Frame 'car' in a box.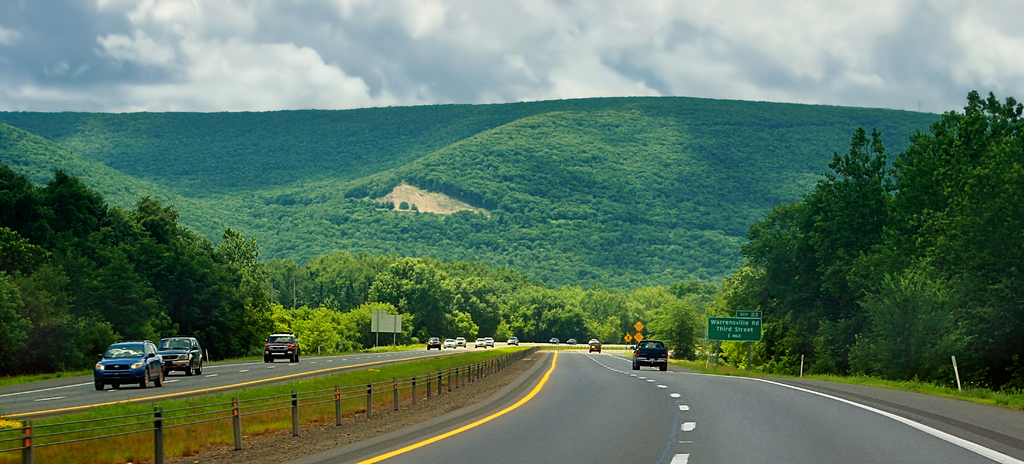
detection(454, 338, 465, 347).
